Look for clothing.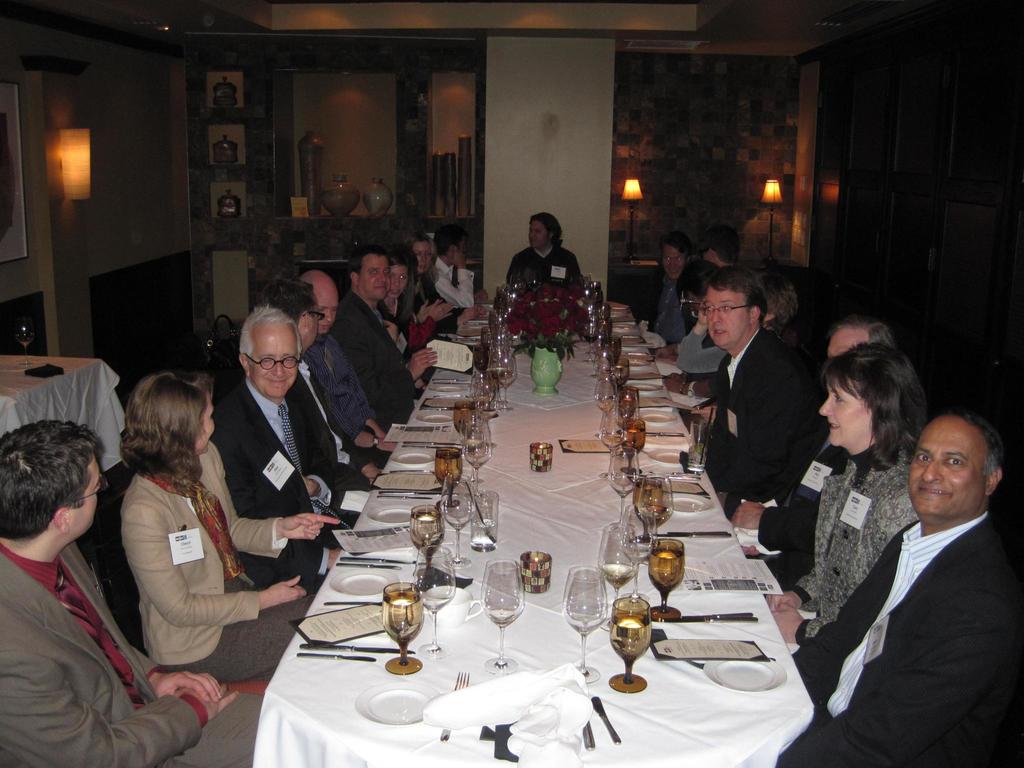
Found: box(753, 419, 854, 568).
